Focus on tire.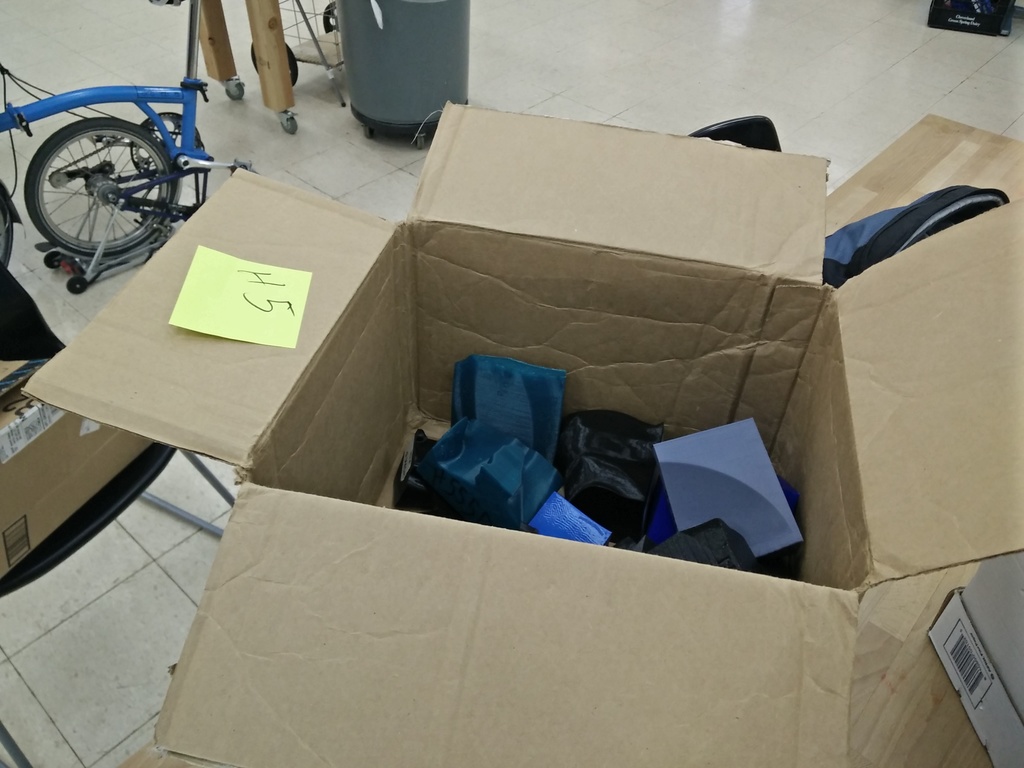
Focused at 68:274:90:297.
